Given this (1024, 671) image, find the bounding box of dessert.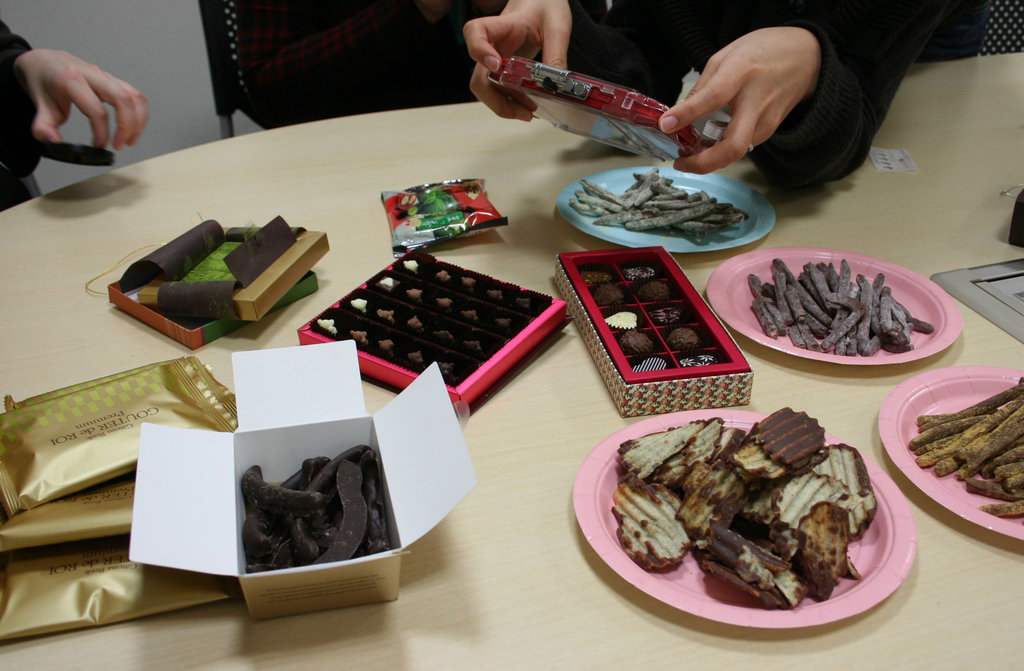
l=577, t=166, r=756, b=244.
